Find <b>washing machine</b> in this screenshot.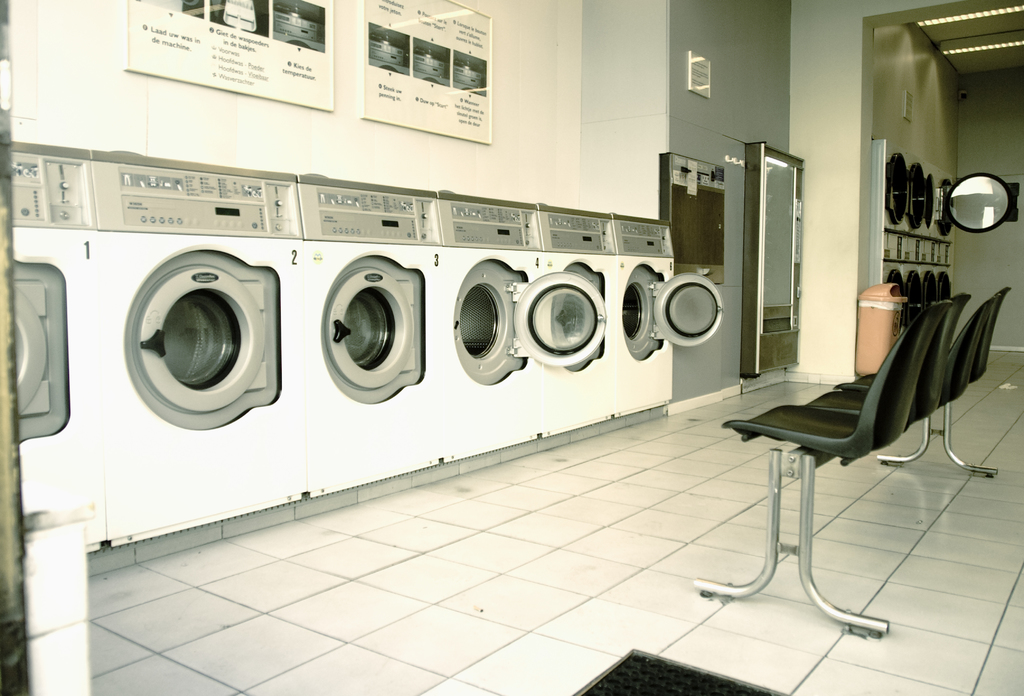
The bounding box for <b>washing machine</b> is box(16, 236, 111, 580).
